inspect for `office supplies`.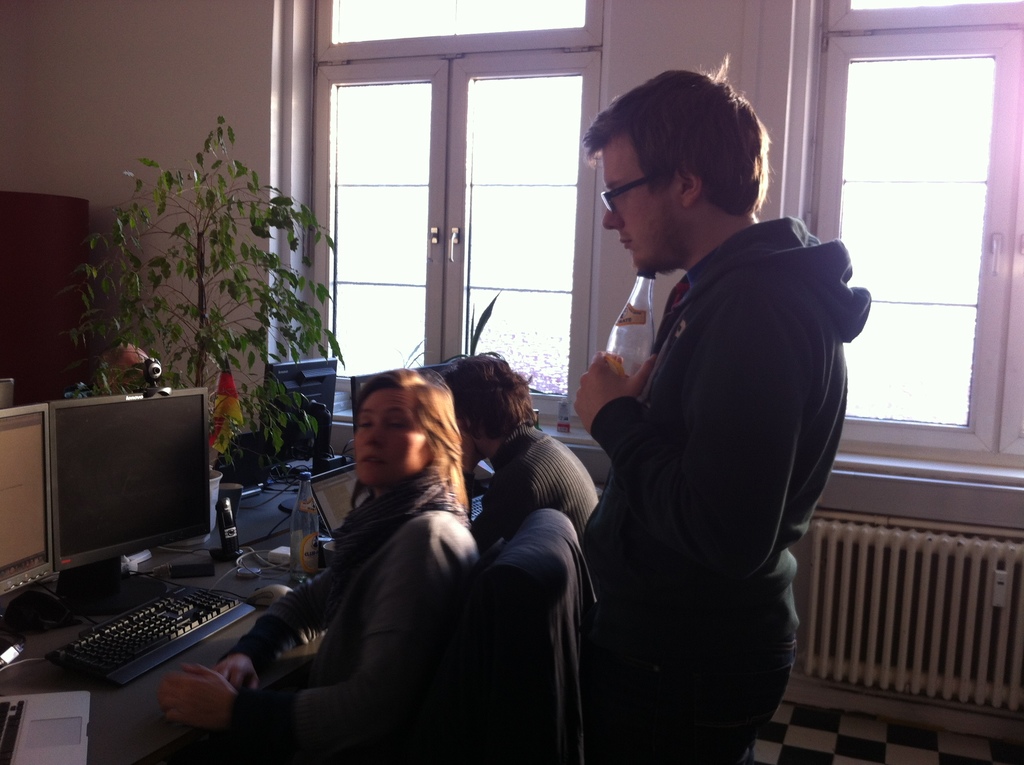
Inspection: region(0, 398, 56, 593).
